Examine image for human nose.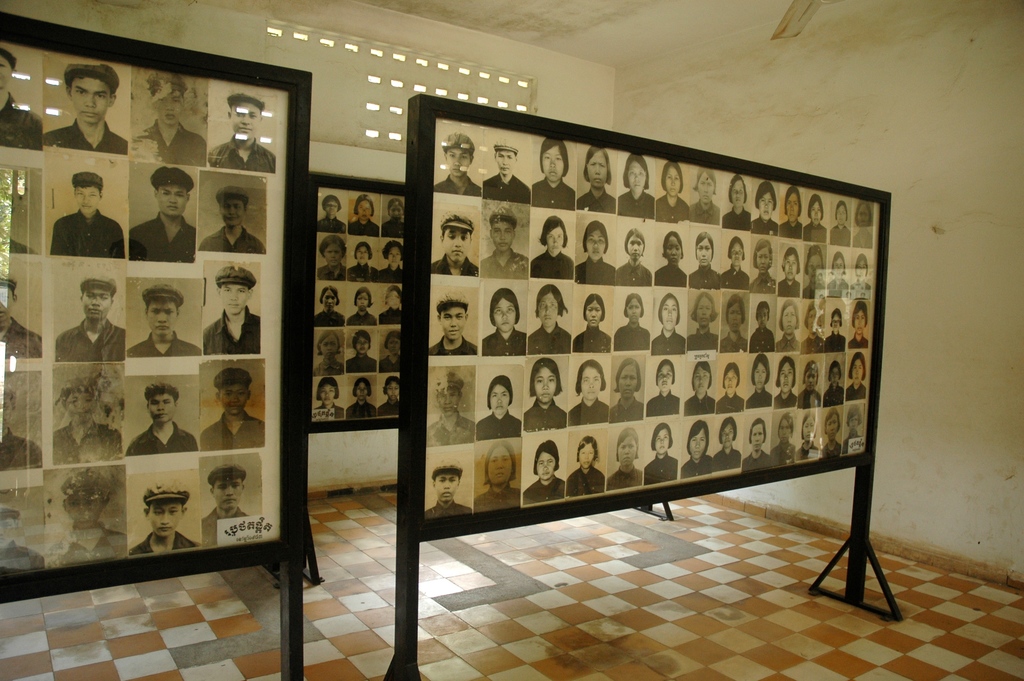
Examination result: {"x1": 326, "y1": 300, "x2": 332, "y2": 302}.
